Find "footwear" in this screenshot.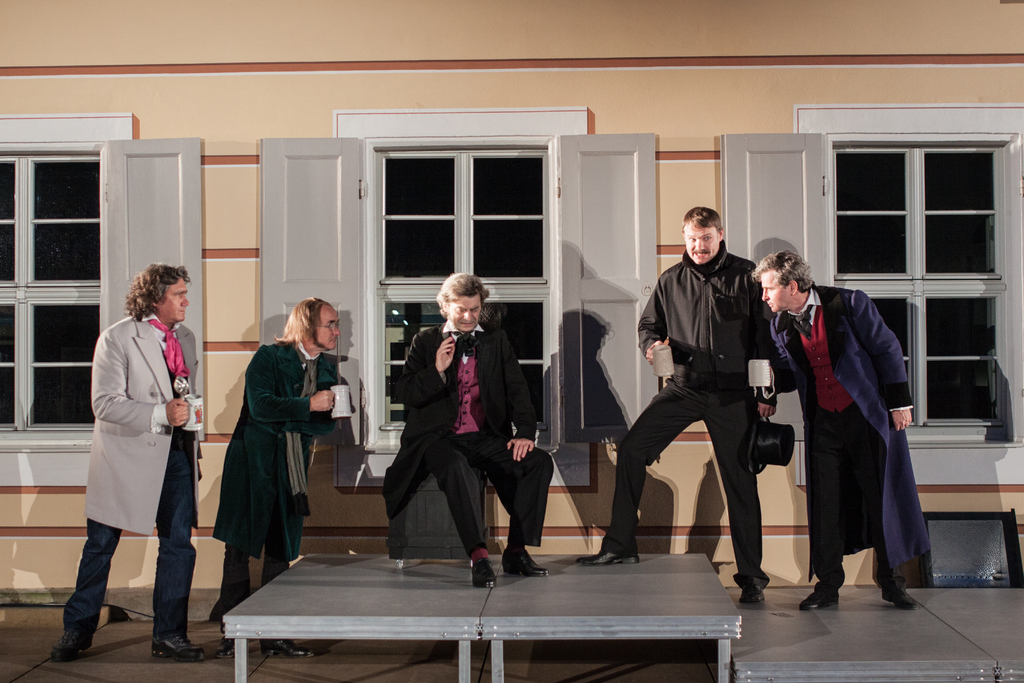
The bounding box for "footwear" is crop(152, 634, 208, 667).
